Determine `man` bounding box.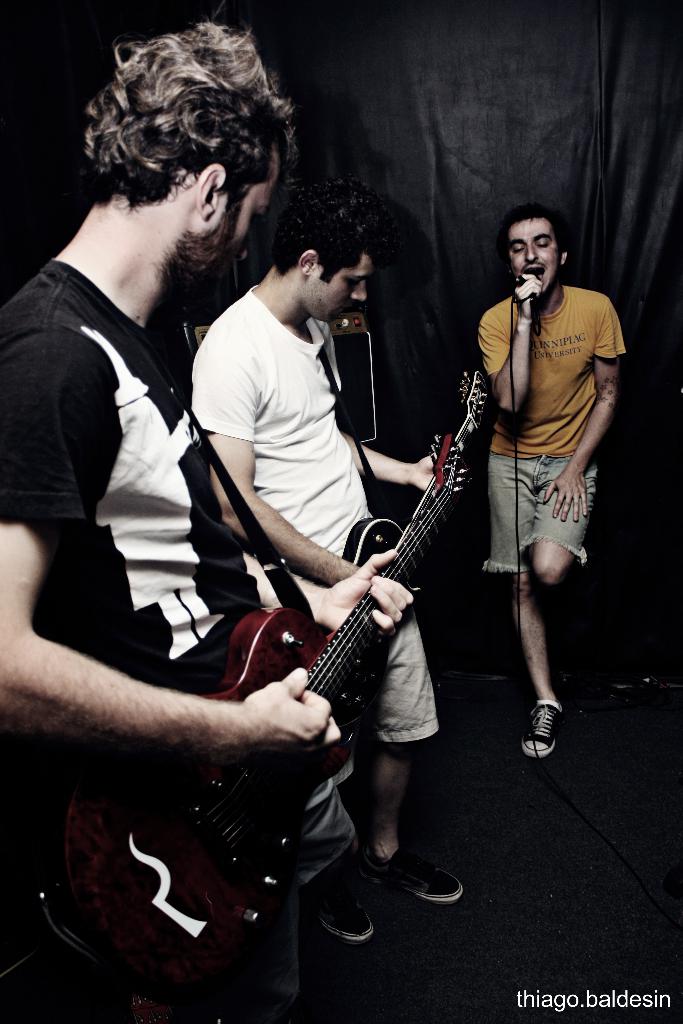
Determined: bbox=(0, 23, 415, 1022).
